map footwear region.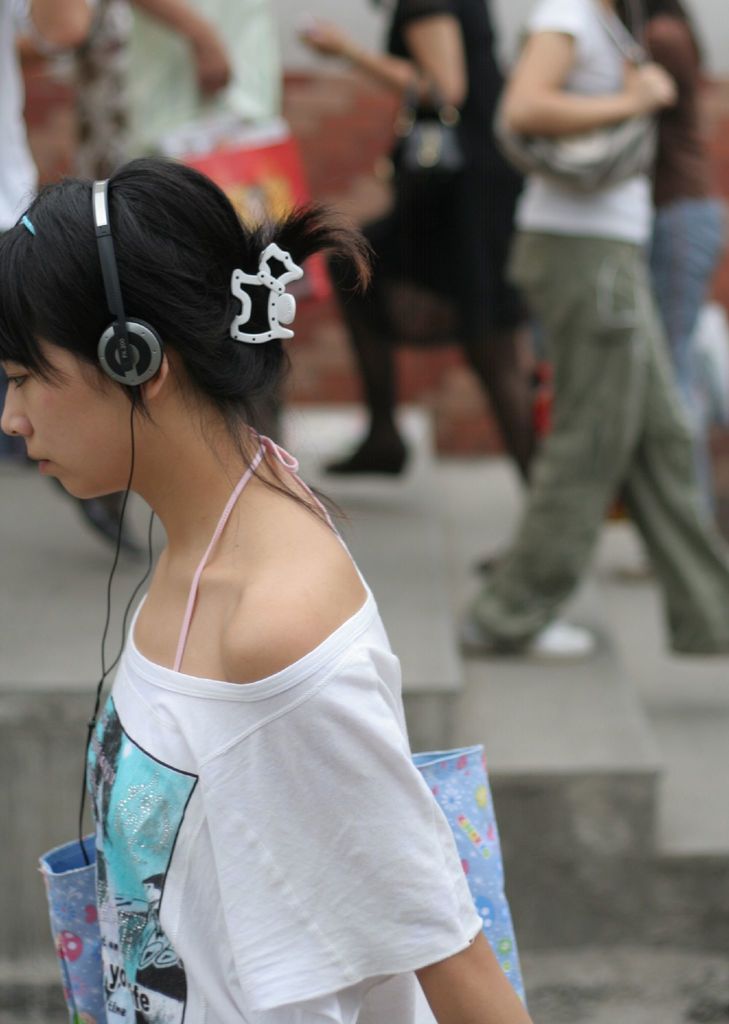
Mapped to 56, 476, 143, 554.
